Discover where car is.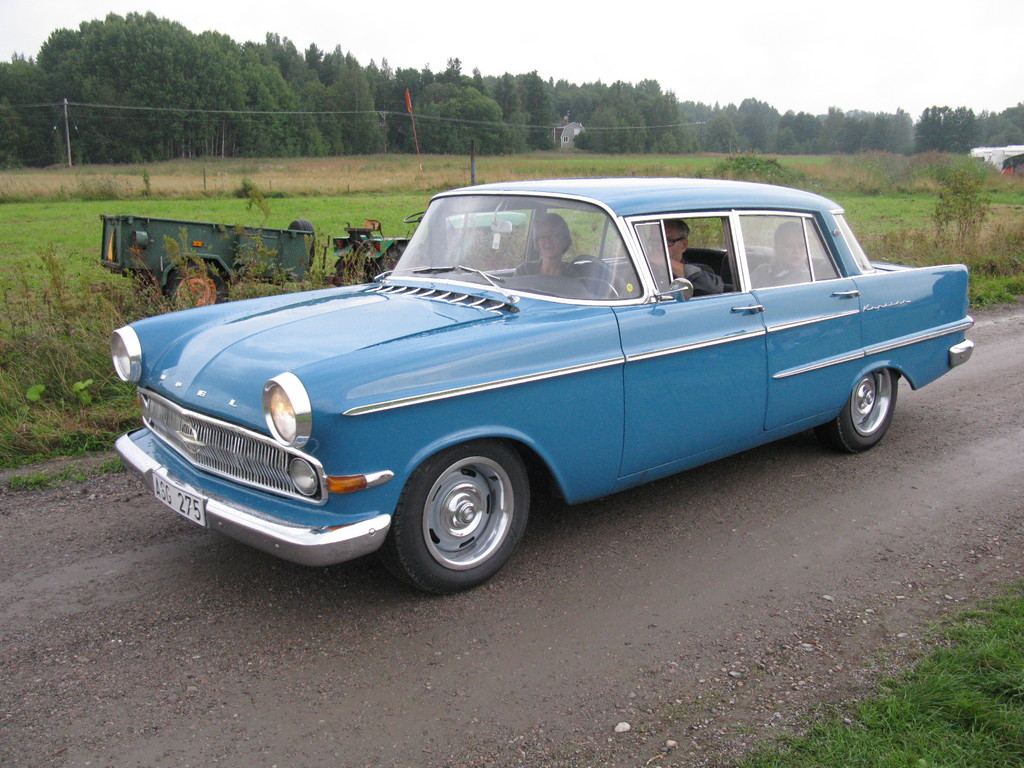
Discovered at select_region(111, 177, 975, 599).
